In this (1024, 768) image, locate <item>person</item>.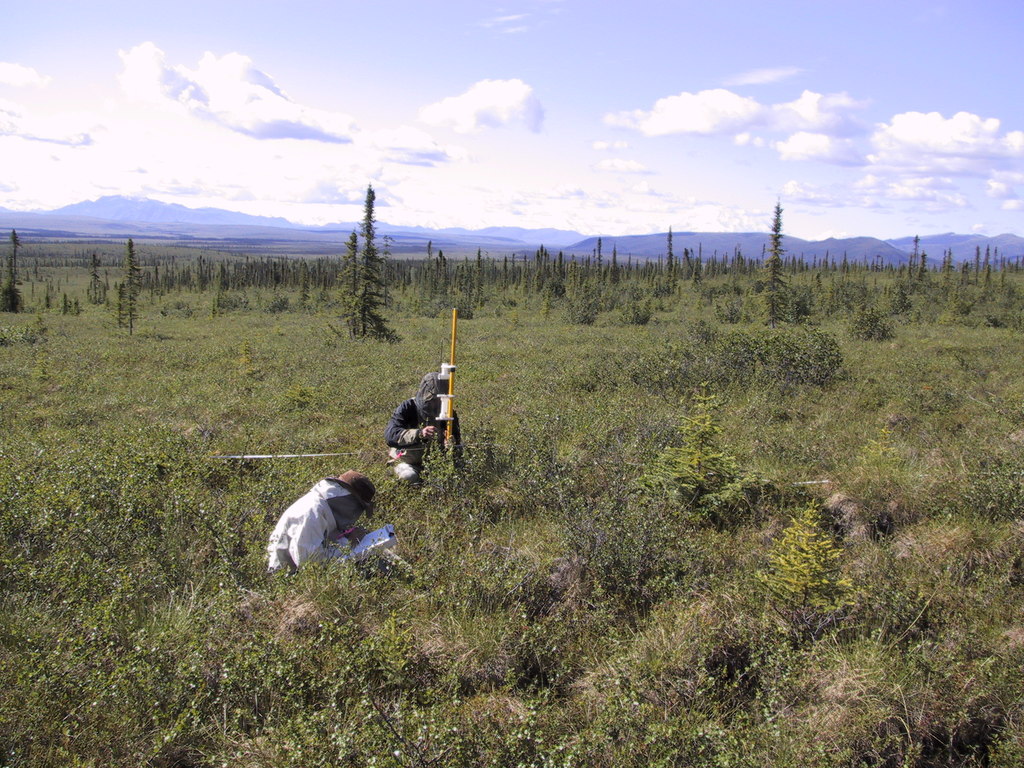
Bounding box: 391 351 457 479.
